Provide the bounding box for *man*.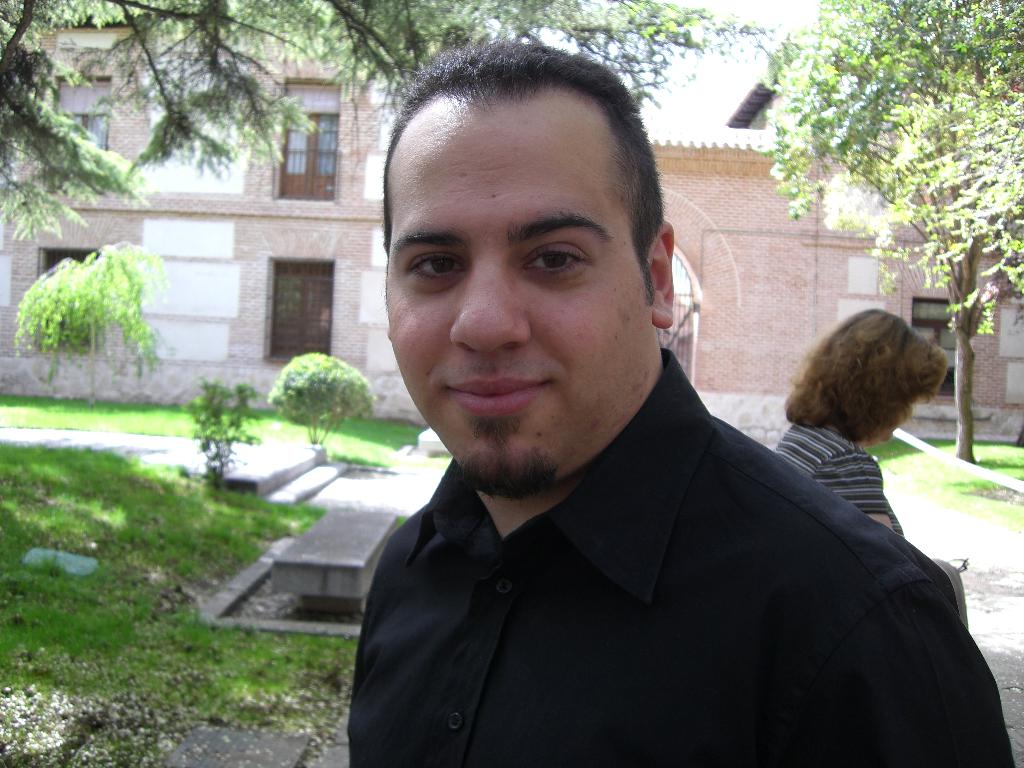
box(275, 79, 963, 758).
